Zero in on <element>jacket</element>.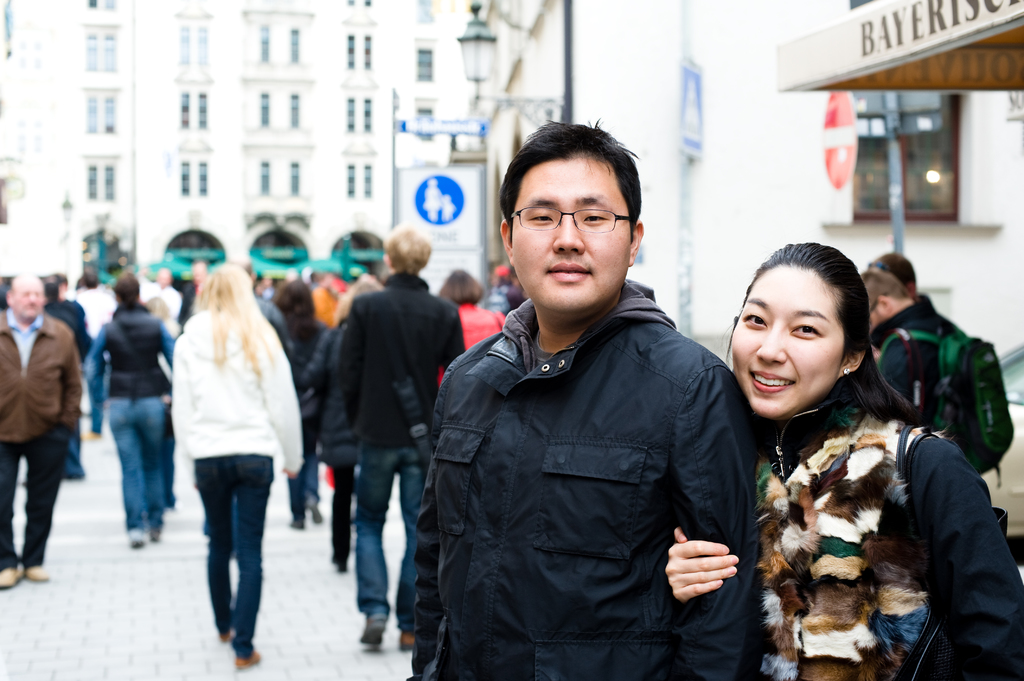
Zeroed in: [152, 301, 301, 506].
